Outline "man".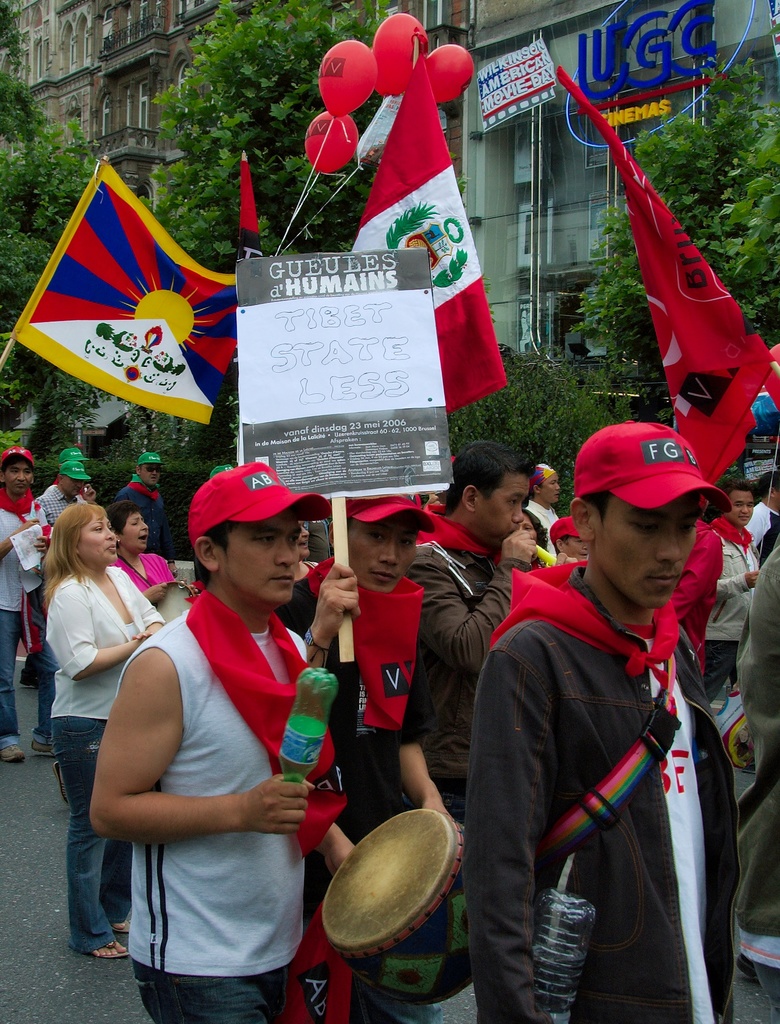
Outline: (397,436,545,890).
